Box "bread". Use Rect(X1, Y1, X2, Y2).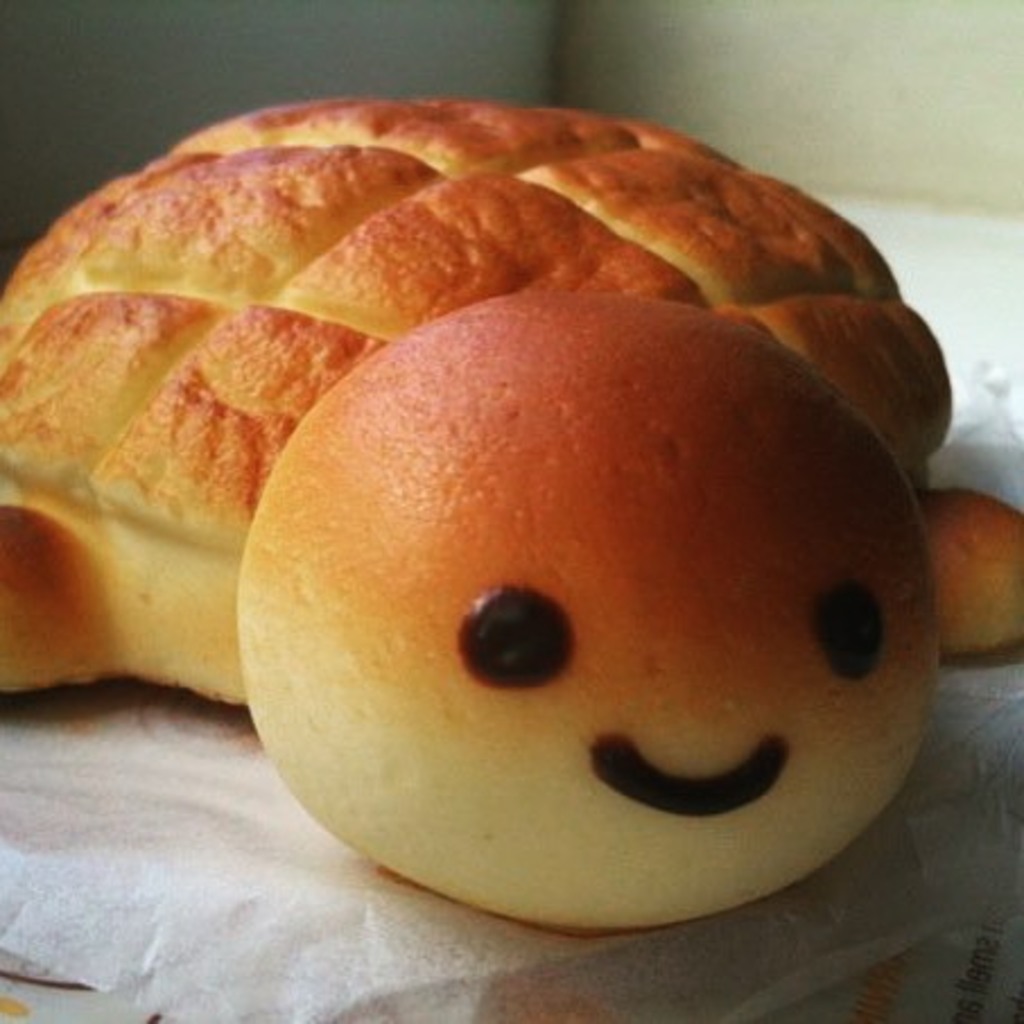
Rect(233, 292, 952, 929).
